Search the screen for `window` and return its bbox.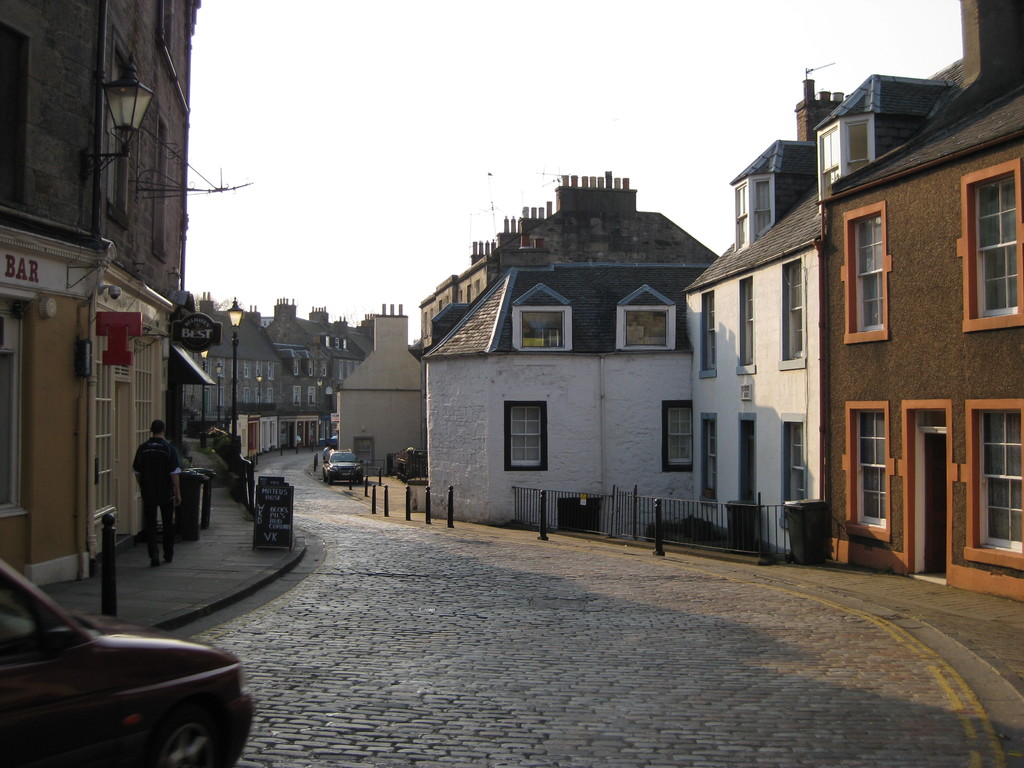
Found: (220,360,226,379).
